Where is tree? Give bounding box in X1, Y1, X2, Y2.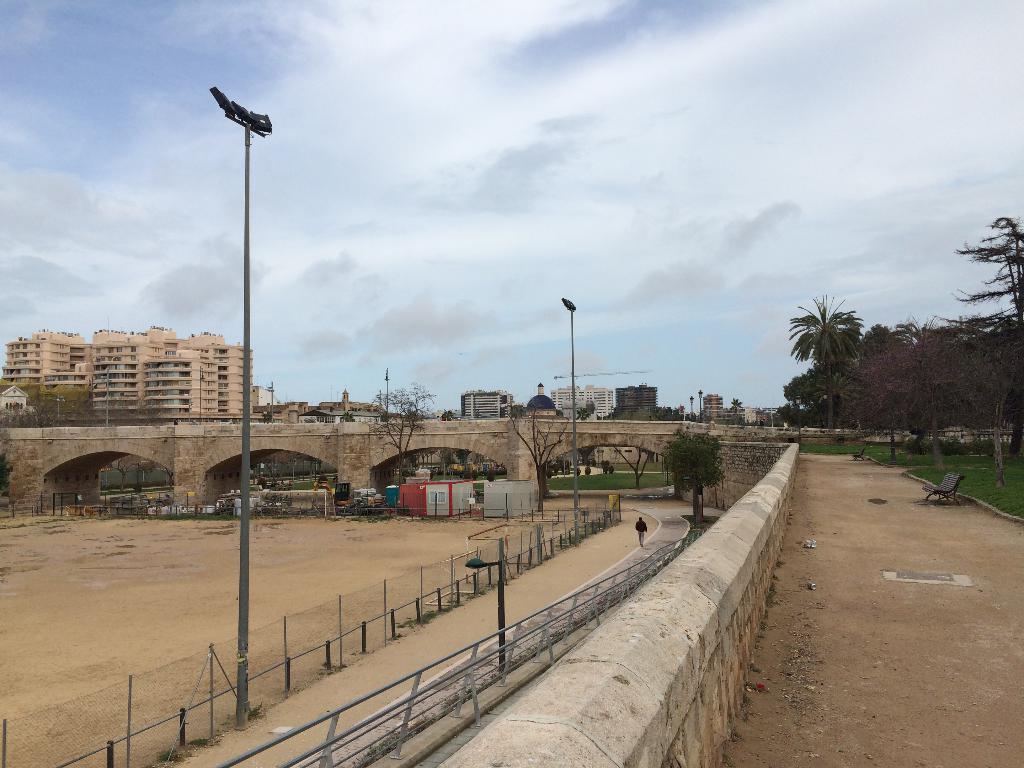
507, 399, 573, 500.
